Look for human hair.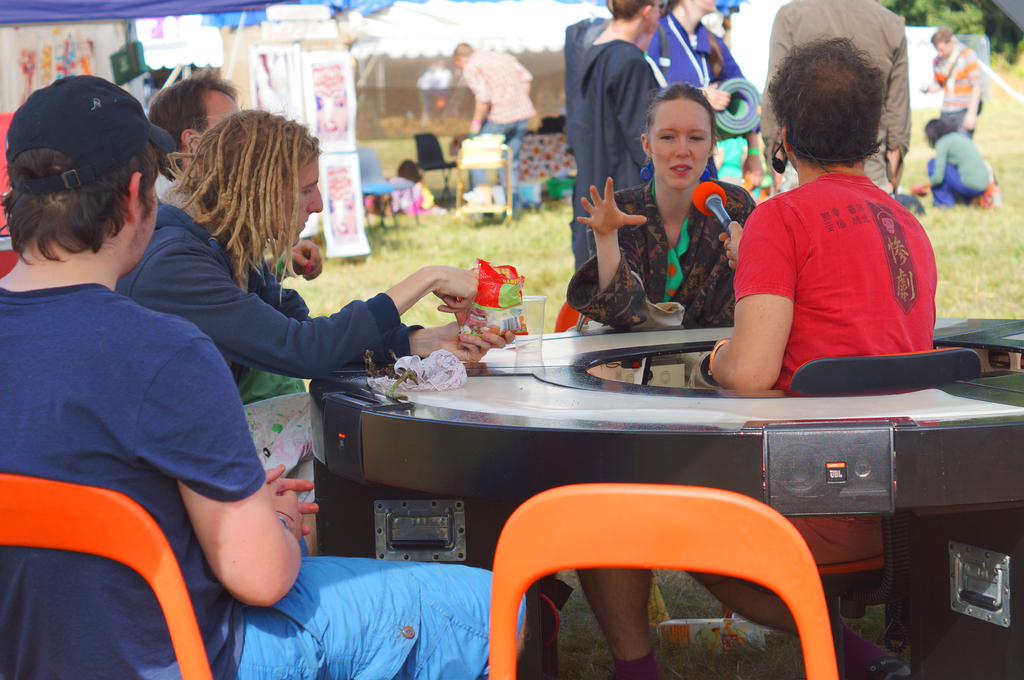
Found: (x1=449, y1=45, x2=471, y2=60).
